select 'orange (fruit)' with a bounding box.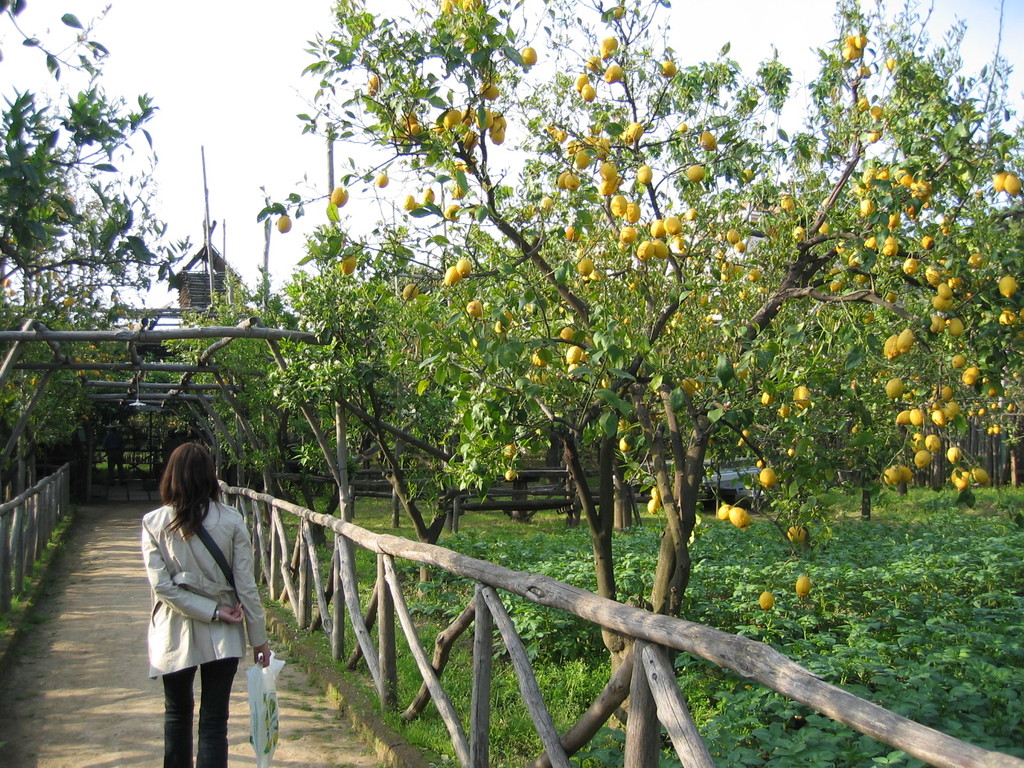
crop(936, 270, 954, 296).
